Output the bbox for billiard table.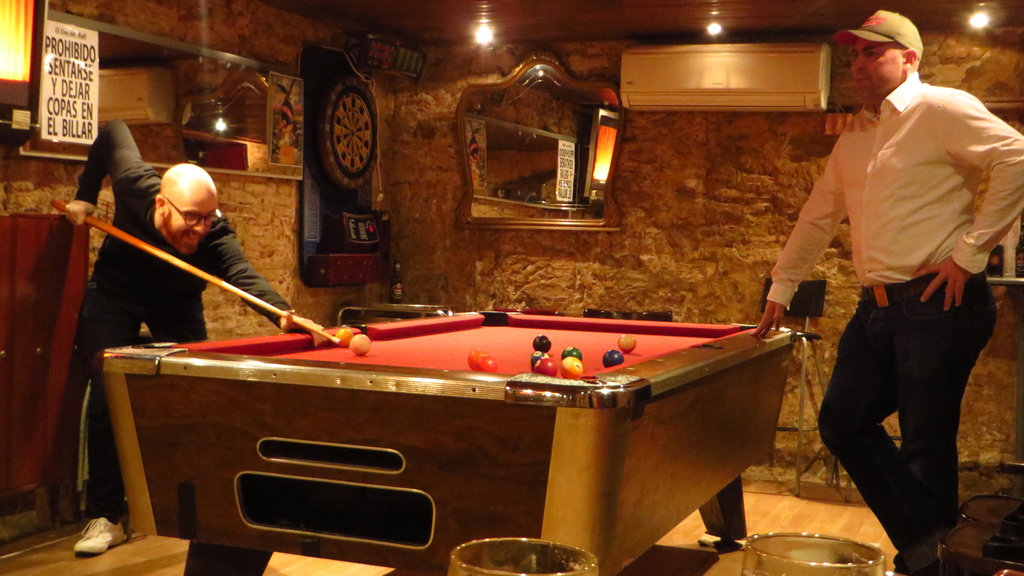
97, 309, 800, 575.
